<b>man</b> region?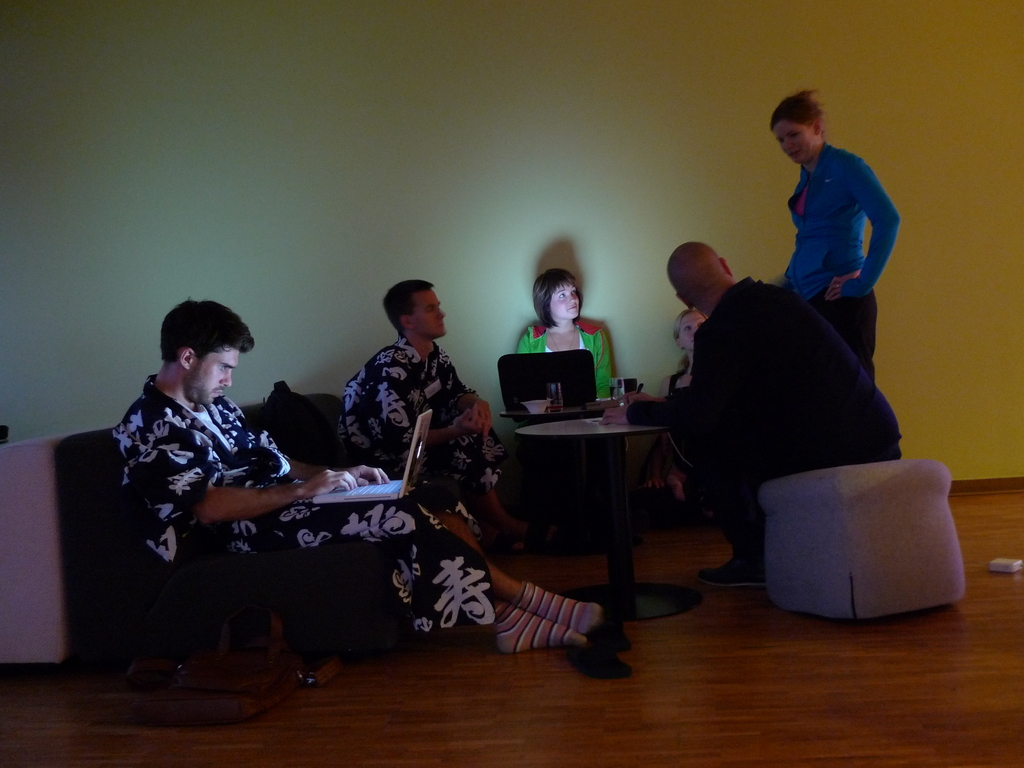
locate(336, 278, 540, 556)
